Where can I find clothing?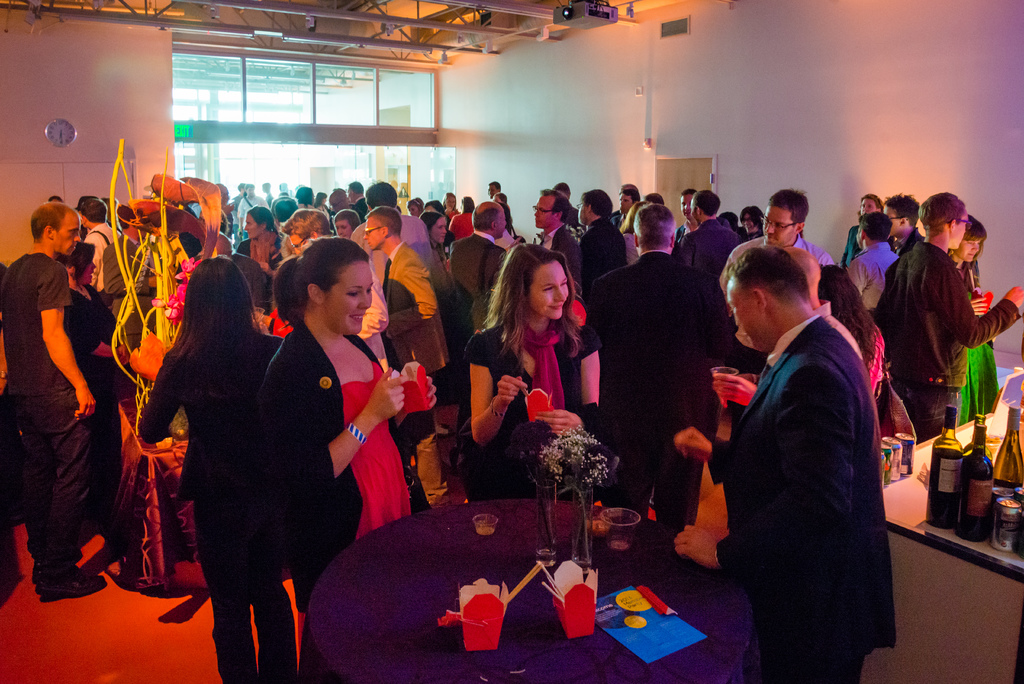
You can find it at (252, 288, 407, 612).
